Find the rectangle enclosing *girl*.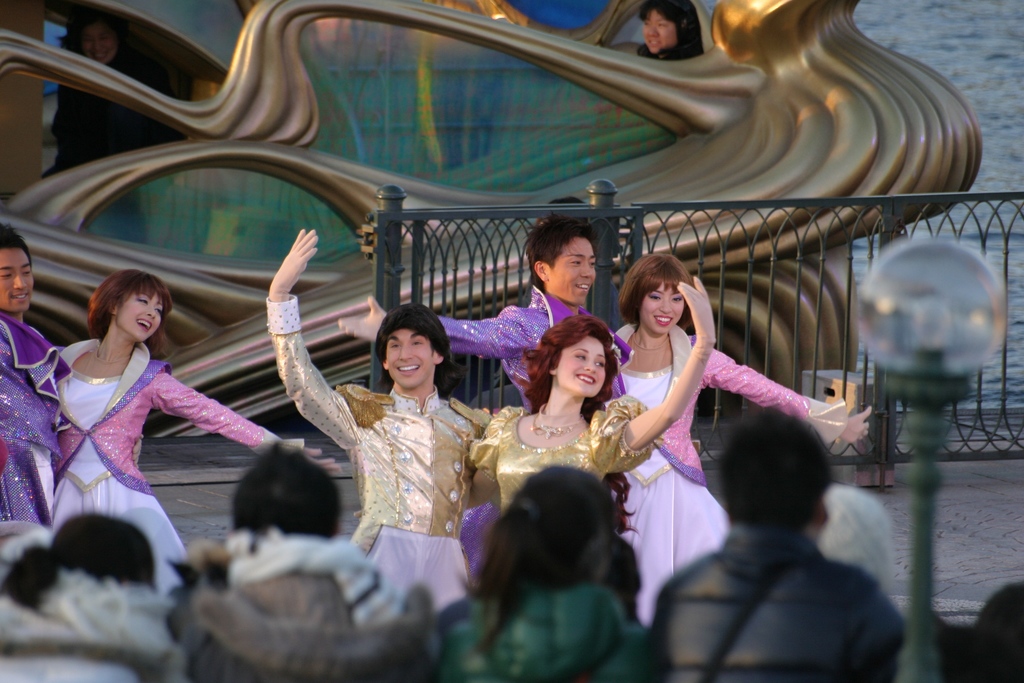
47/270/348/607.
